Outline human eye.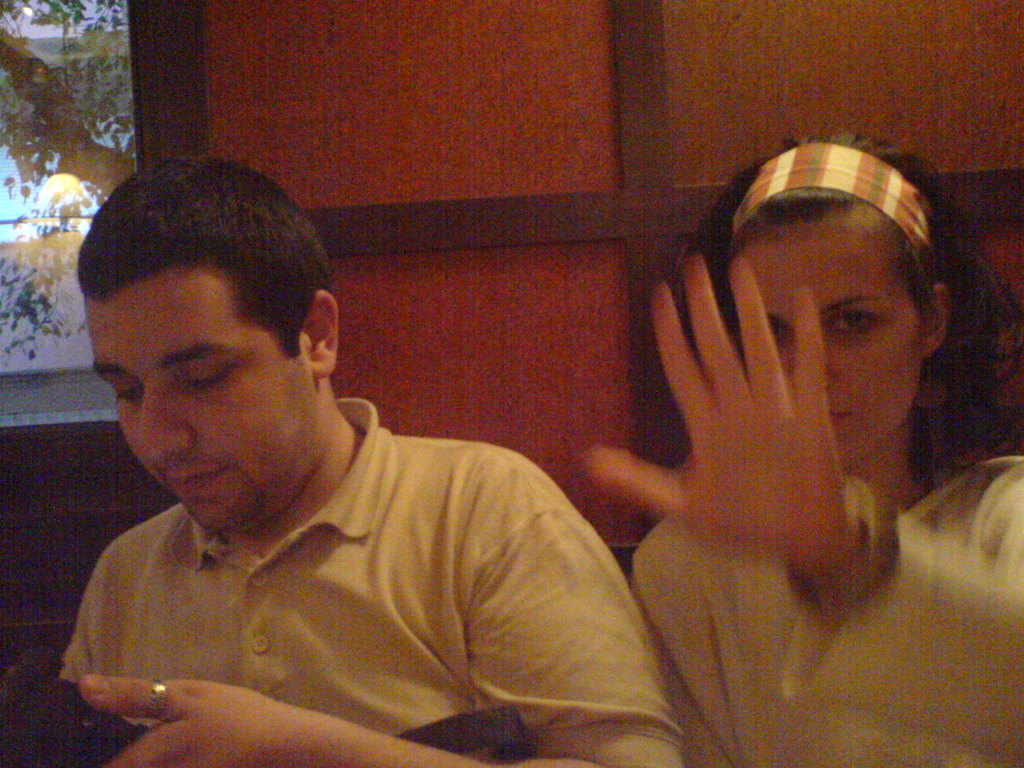
Outline: 771/310/787/344.
